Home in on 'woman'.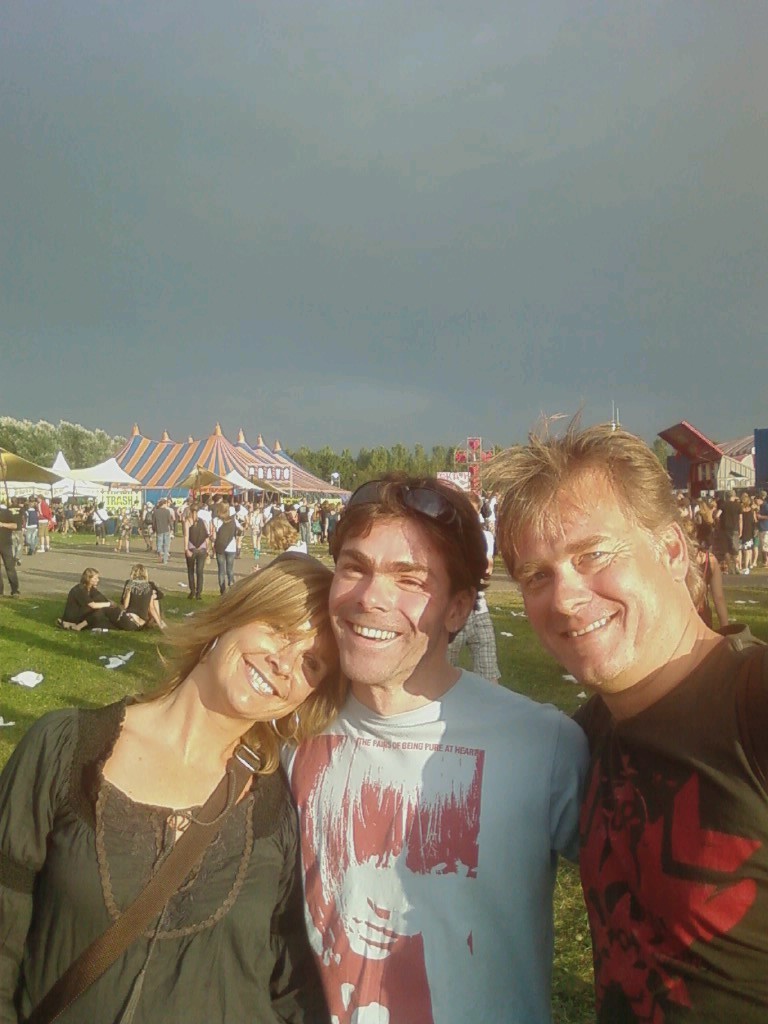
Homed in at 185:503:210:601.
